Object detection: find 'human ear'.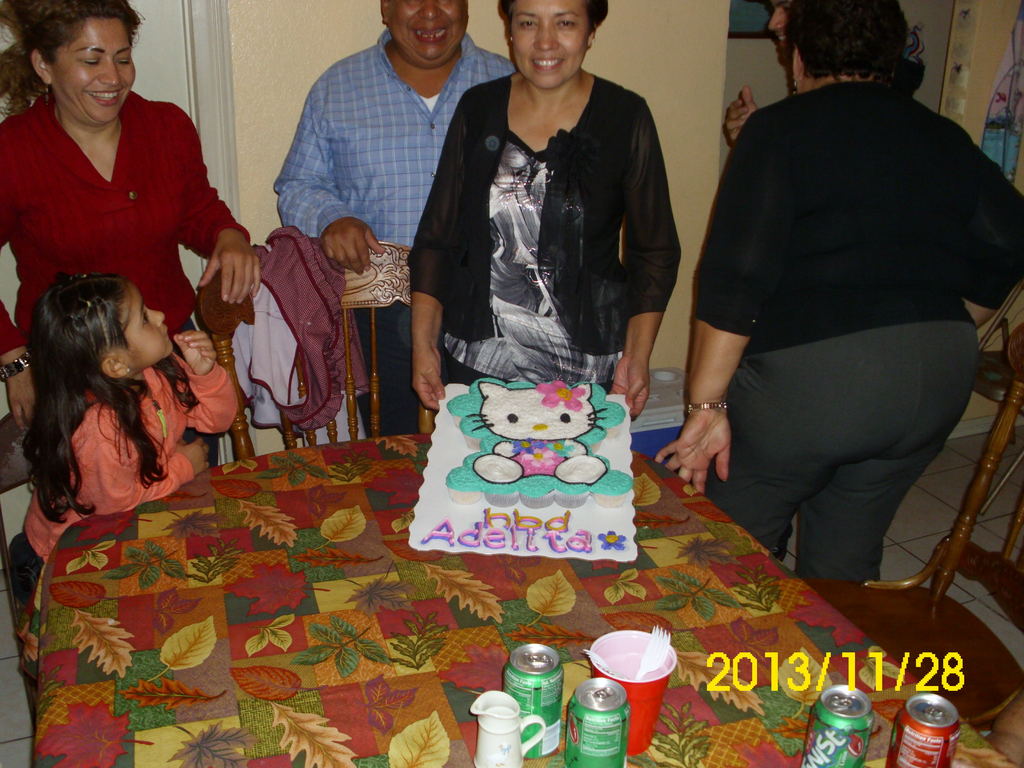
l=382, t=0, r=387, b=22.
